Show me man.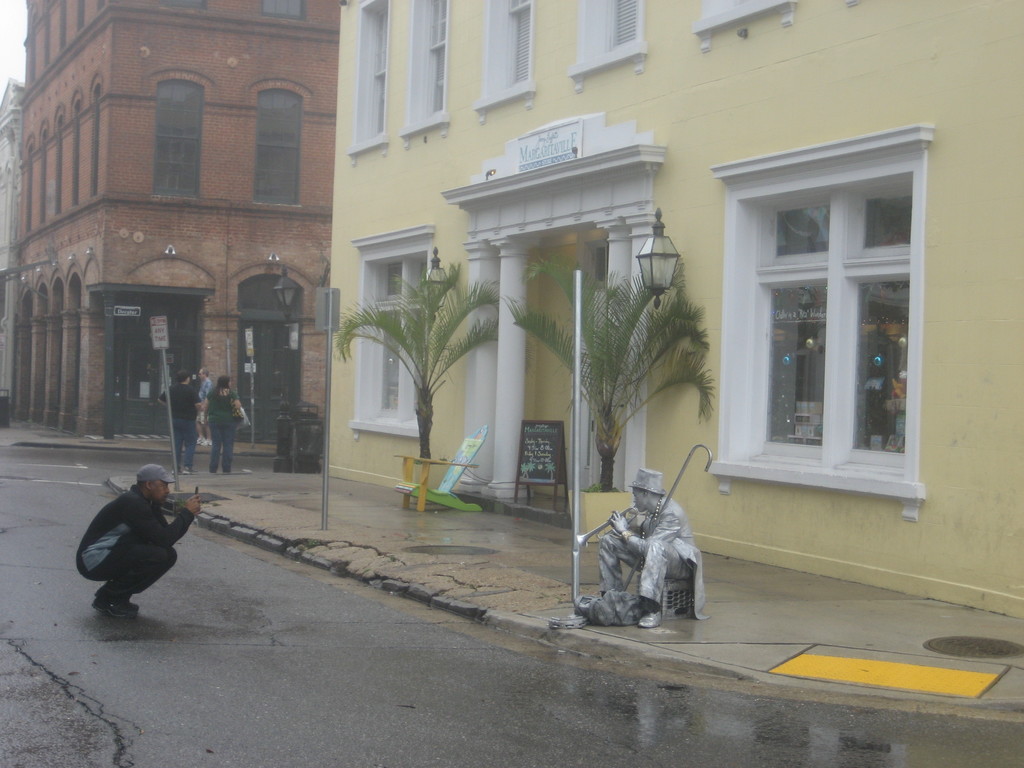
man is here: (157, 368, 201, 476).
